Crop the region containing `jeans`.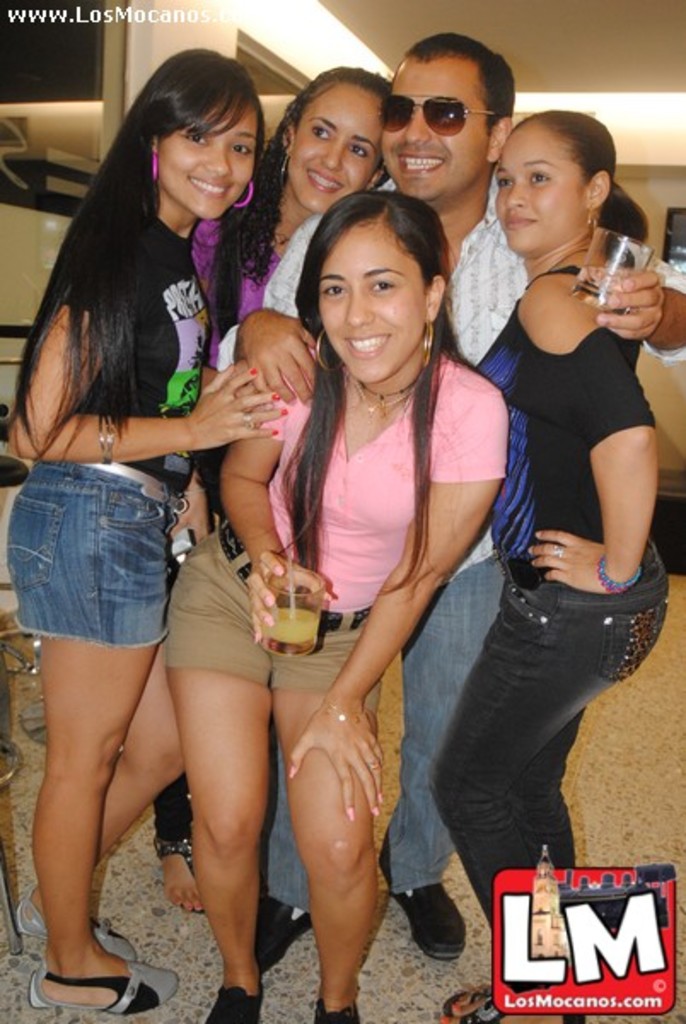
Crop region: (left=403, top=560, right=660, bottom=910).
